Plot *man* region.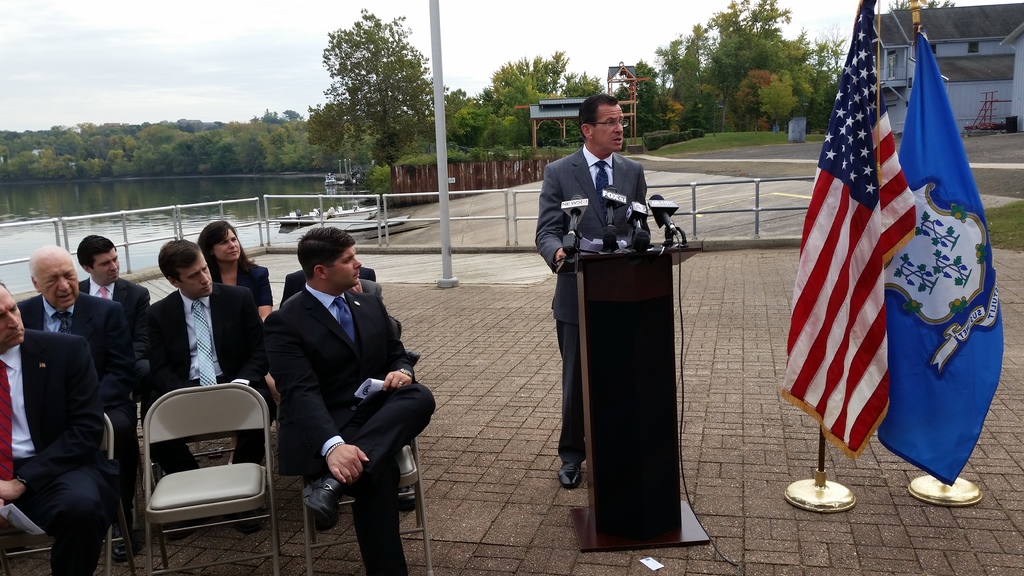
Plotted at bbox(139, 237, 280, 534).
